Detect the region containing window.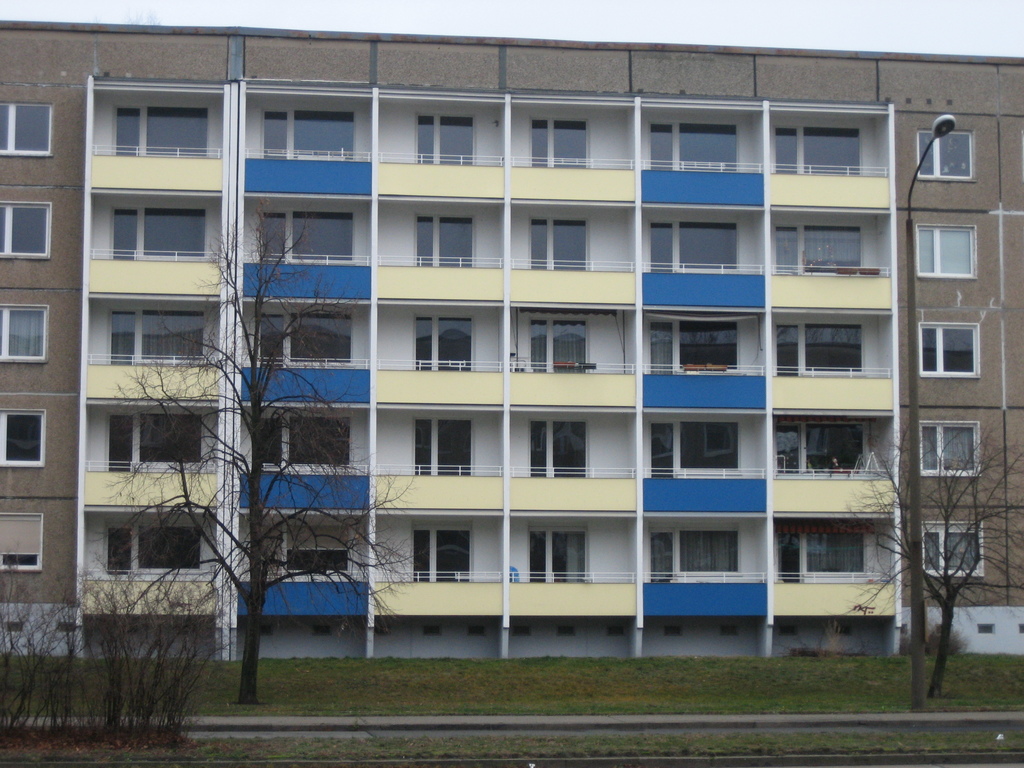
(left=769, top=124, right=860, bottom=177).
